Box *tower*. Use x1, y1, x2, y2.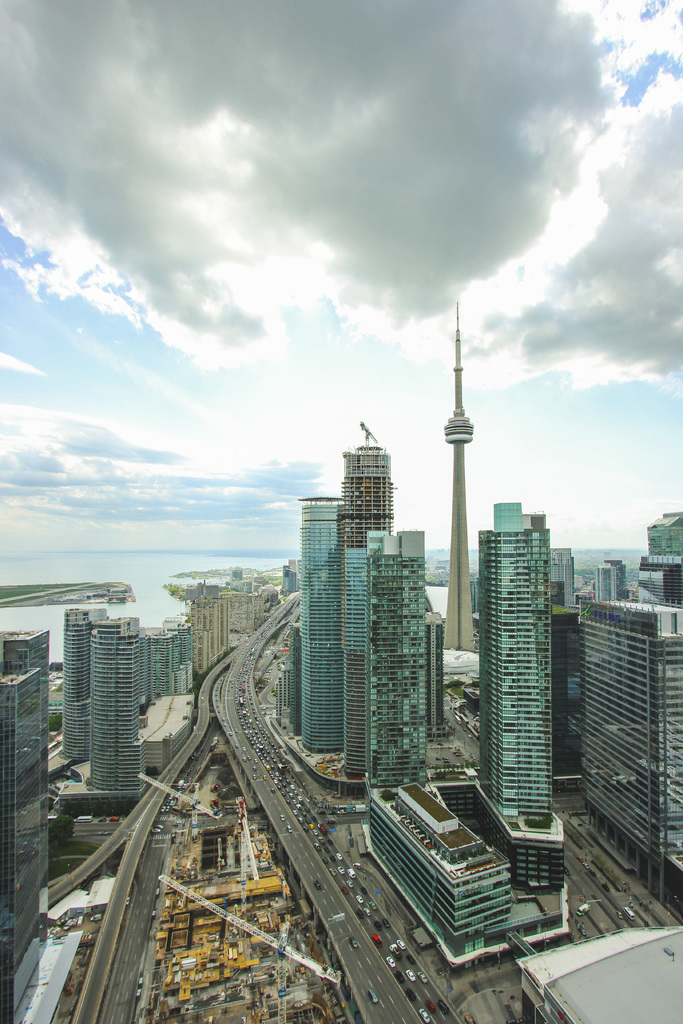
480, 498, 557, 818.
